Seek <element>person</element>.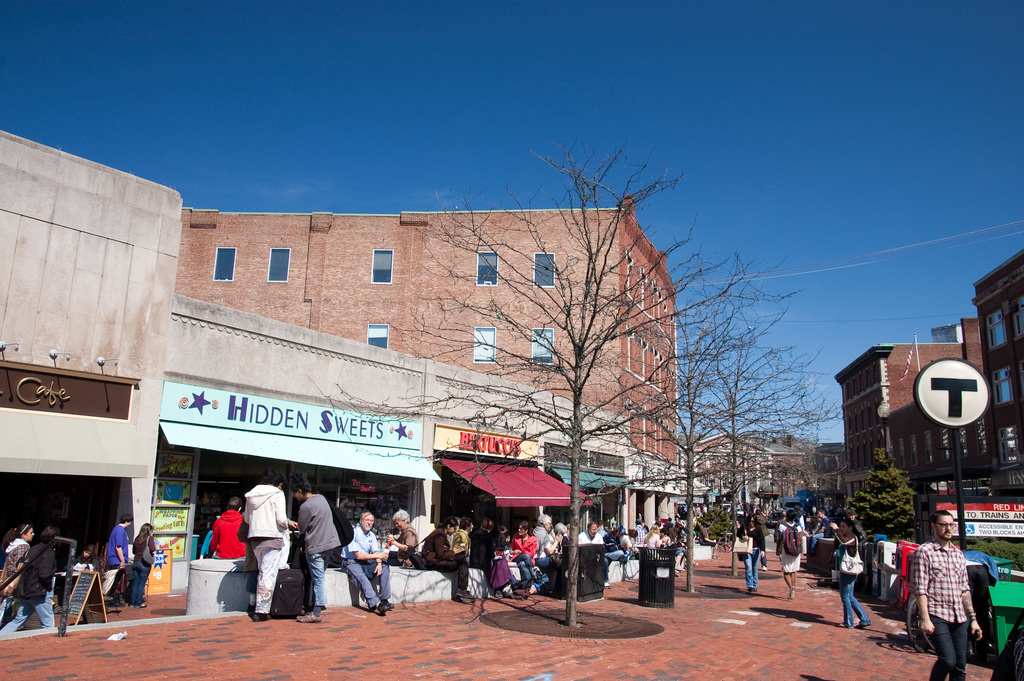
[505, 523, 544, 591].
